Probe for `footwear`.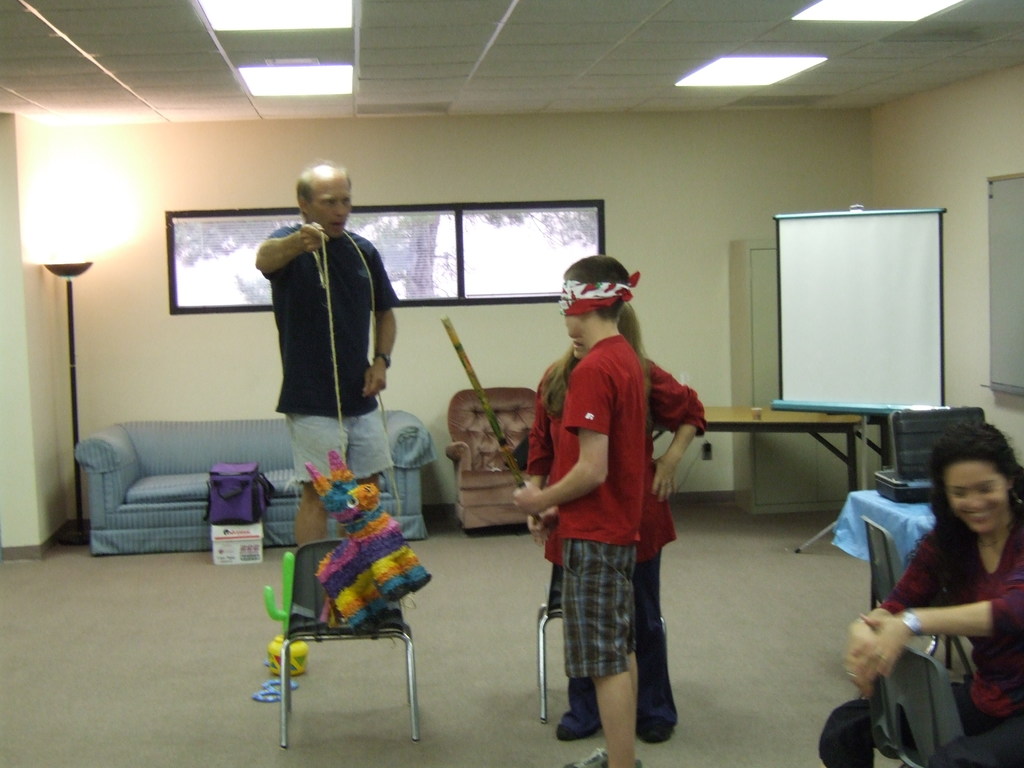
Probe result: bbox=[561, 745, 608, 767].
